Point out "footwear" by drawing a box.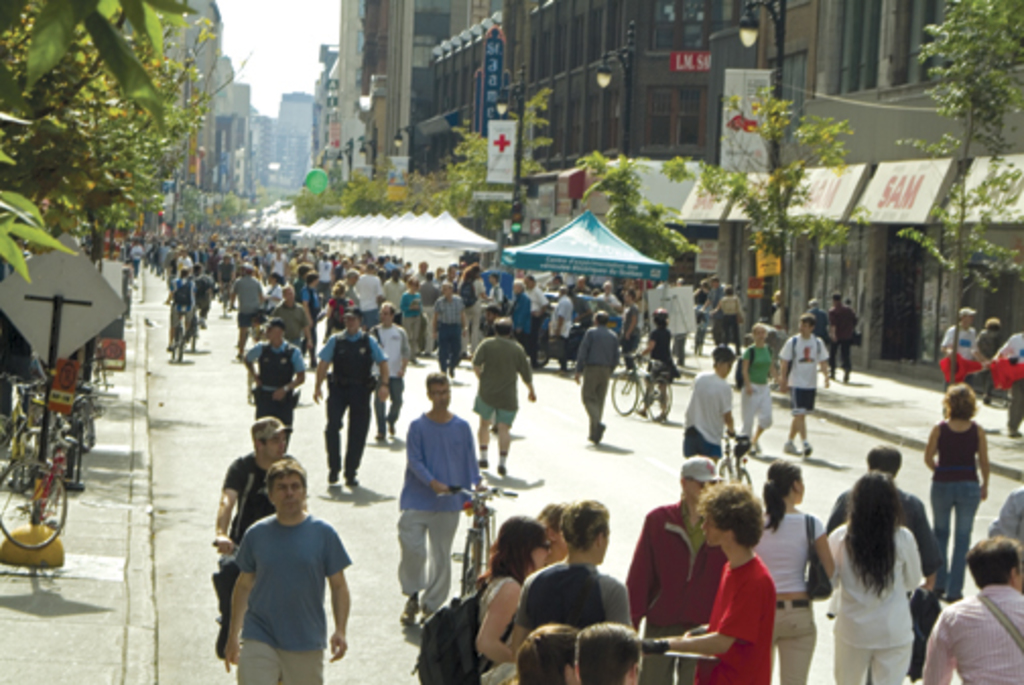
[805, 441, 809, 459].
